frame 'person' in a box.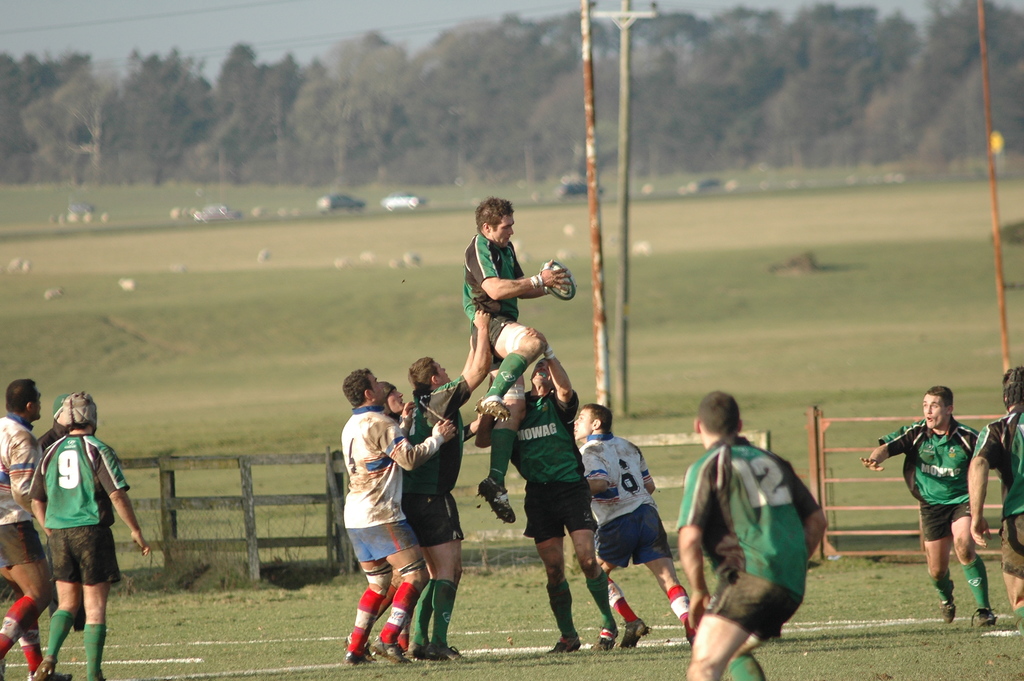
{"x1": 570, "y1": 400, "x2": 700, "y2": 654}.
